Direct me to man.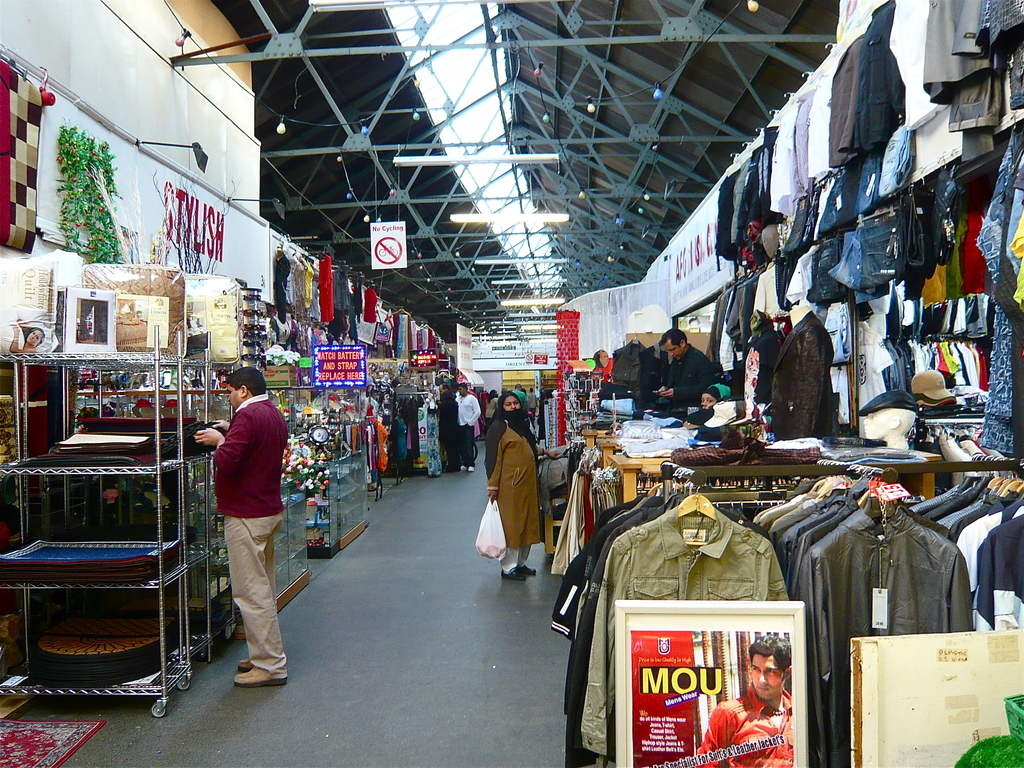
Direction: {"left": 193, "top": 364, "right": 294, "bottom": 696}.
